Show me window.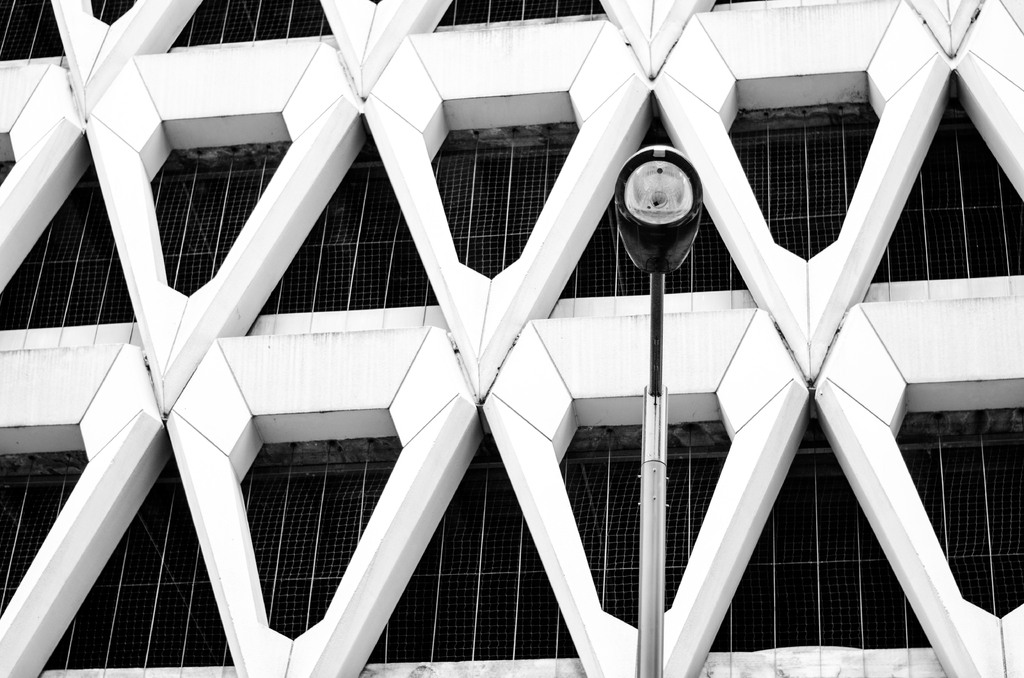
window is here: locate(243, 433, 396, 643).
